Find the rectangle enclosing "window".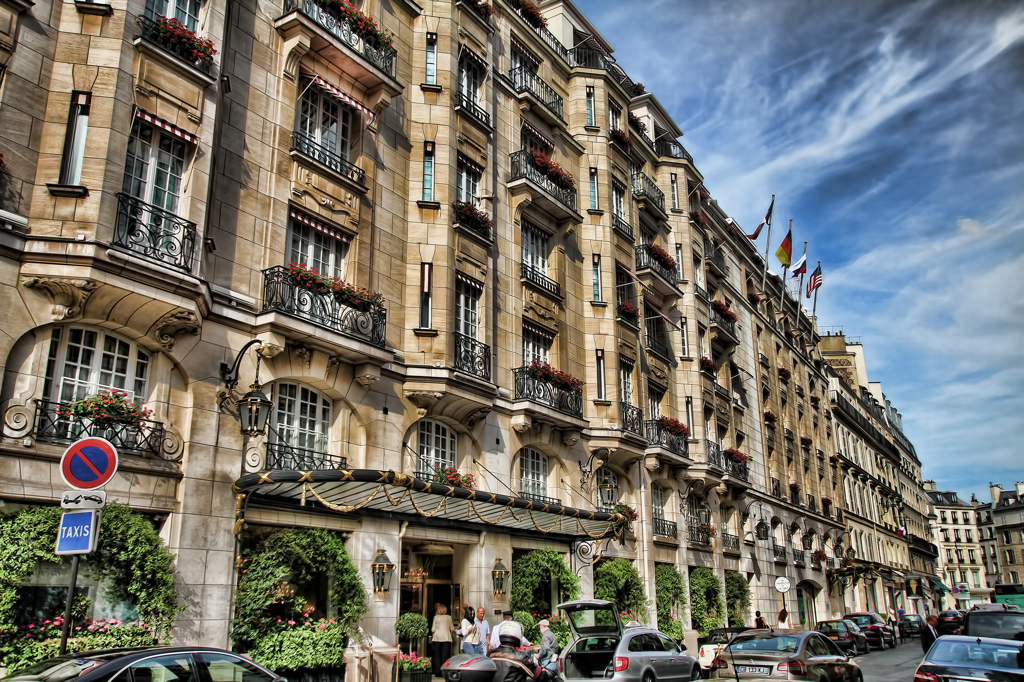
Rect(656, 560, 675, 629).
